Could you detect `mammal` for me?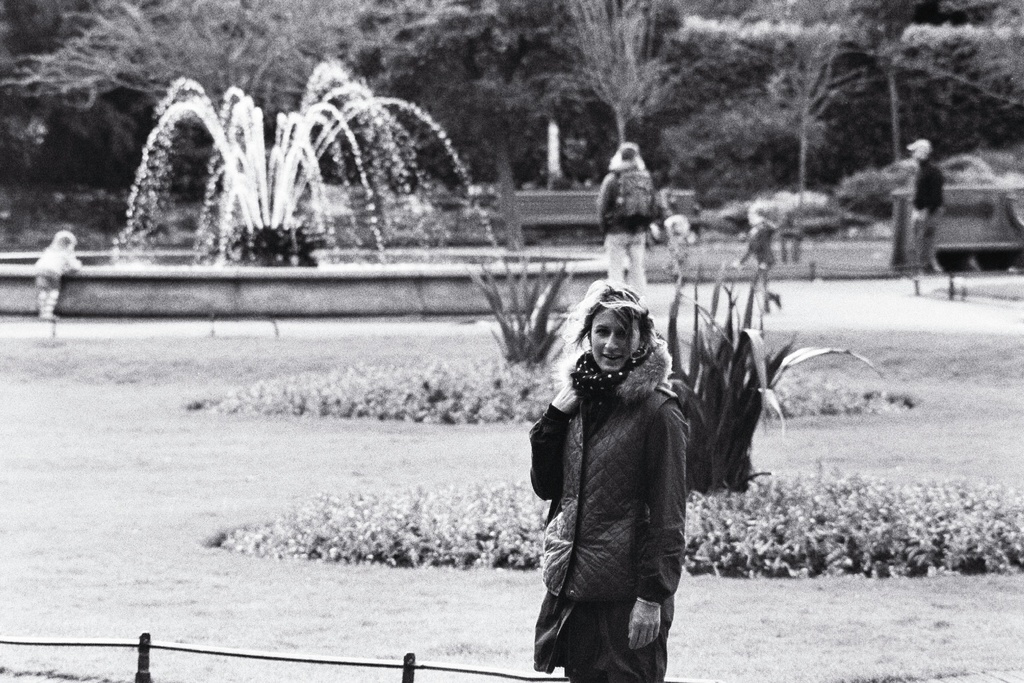
Detection result: 524 282 708 669.
